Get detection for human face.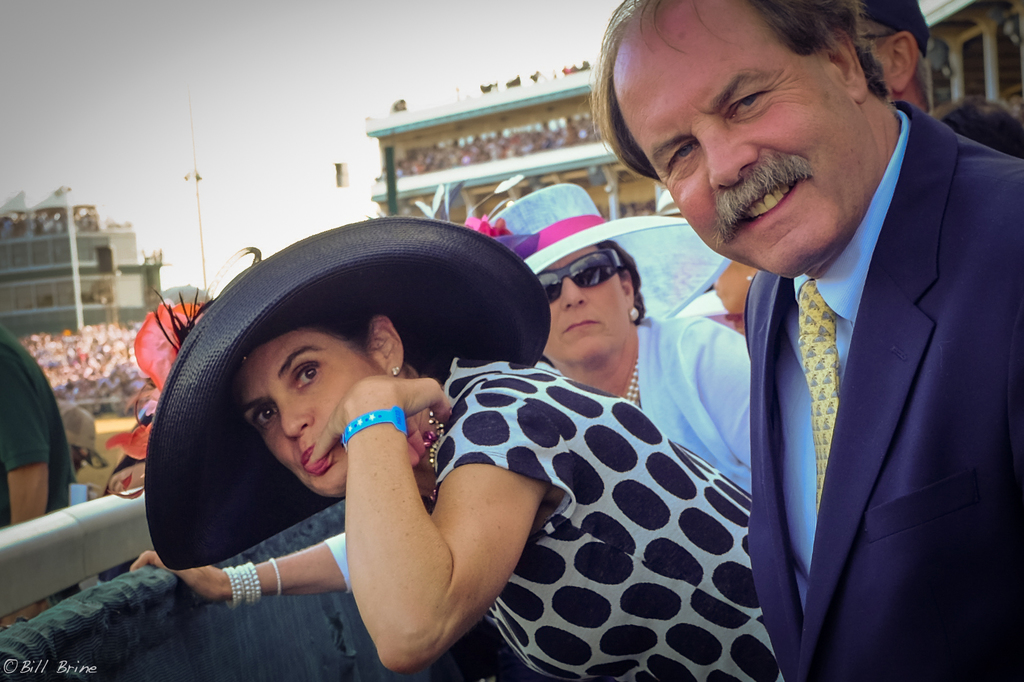
Detection: [x1=614, y1=10, x2=870, y2=279].
